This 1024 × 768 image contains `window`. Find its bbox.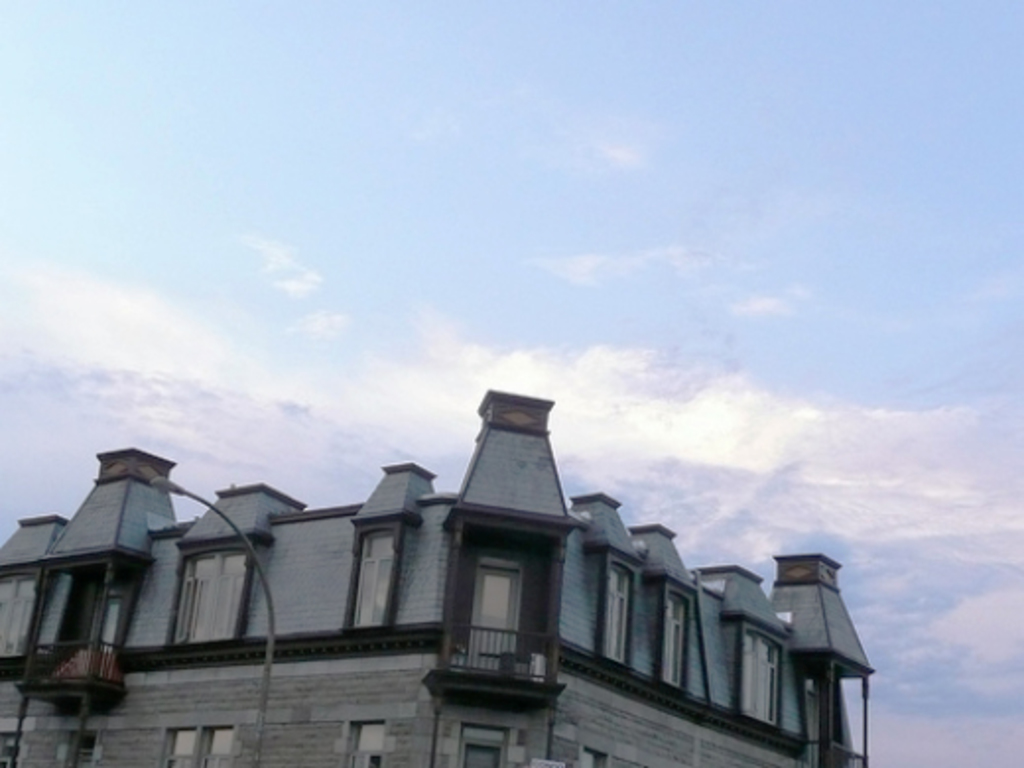
pyautogui.locateOnScreen(165, 549, 254, 644).
